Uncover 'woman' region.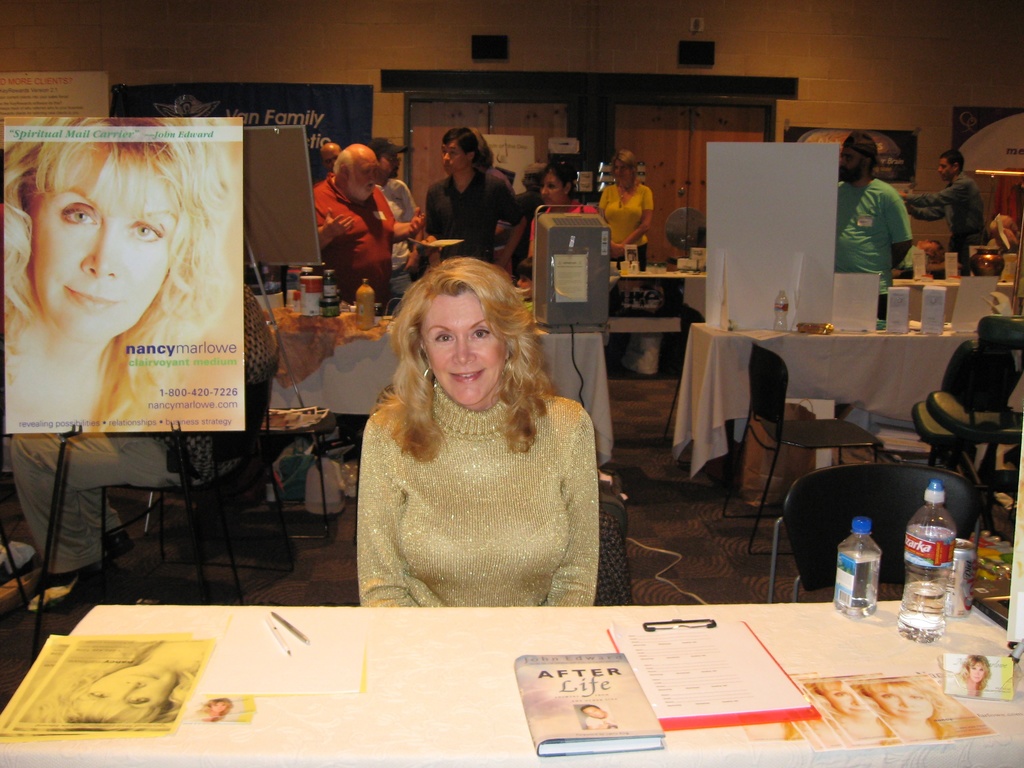
Uncovered: 524,163,600,275.
